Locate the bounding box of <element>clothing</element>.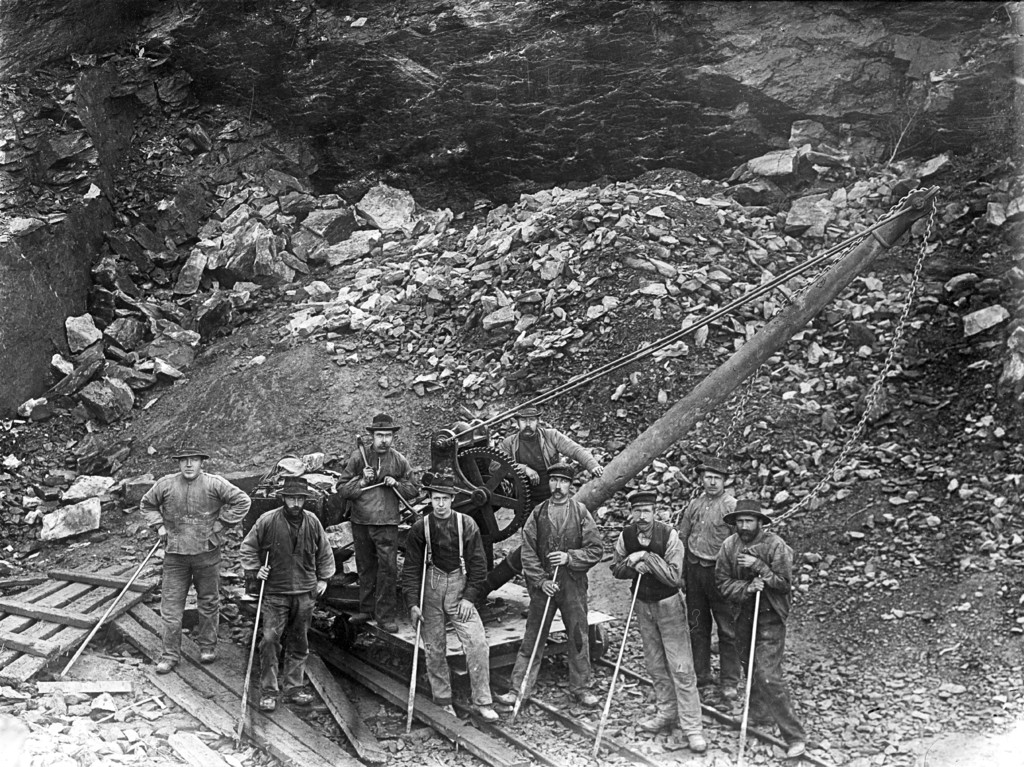
Bounding box: bbox(229, 473, 330, 708).
